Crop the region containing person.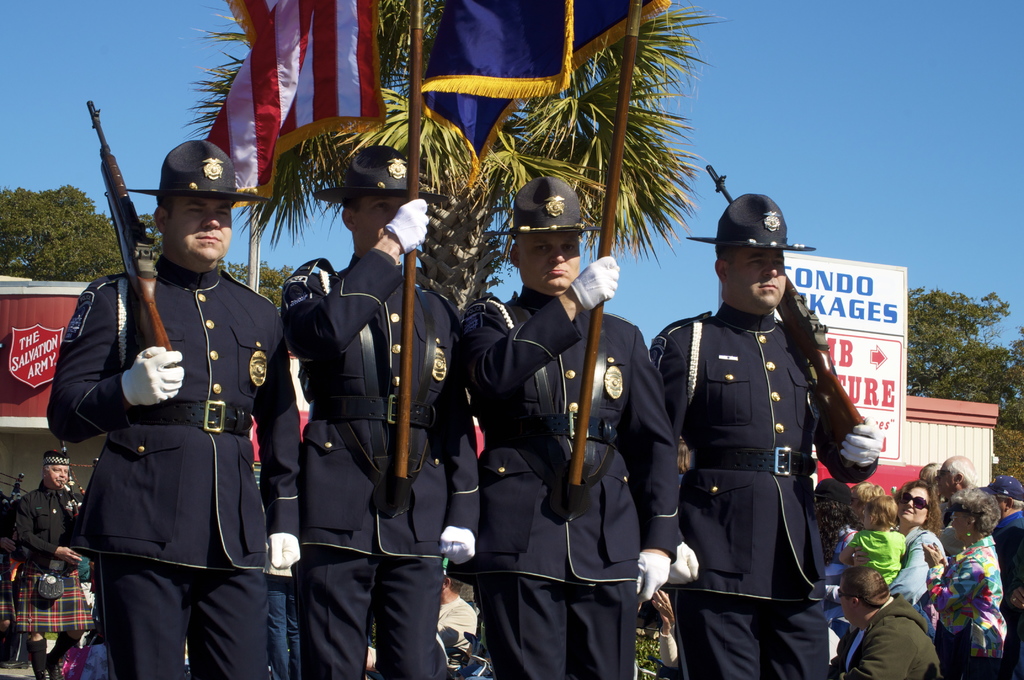
Crop region: rect(645, 190, 884, 679).
